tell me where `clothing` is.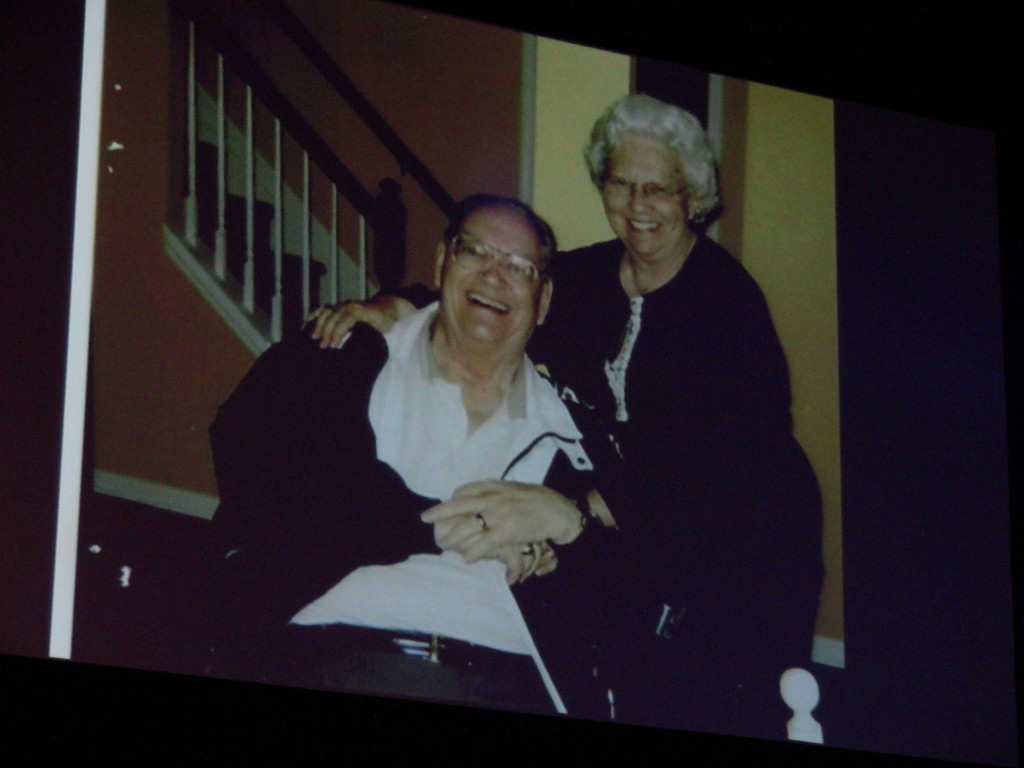
`clothing` is at {"x1": 555, "y1": 145, "x2": 812, "y2": 721}.
